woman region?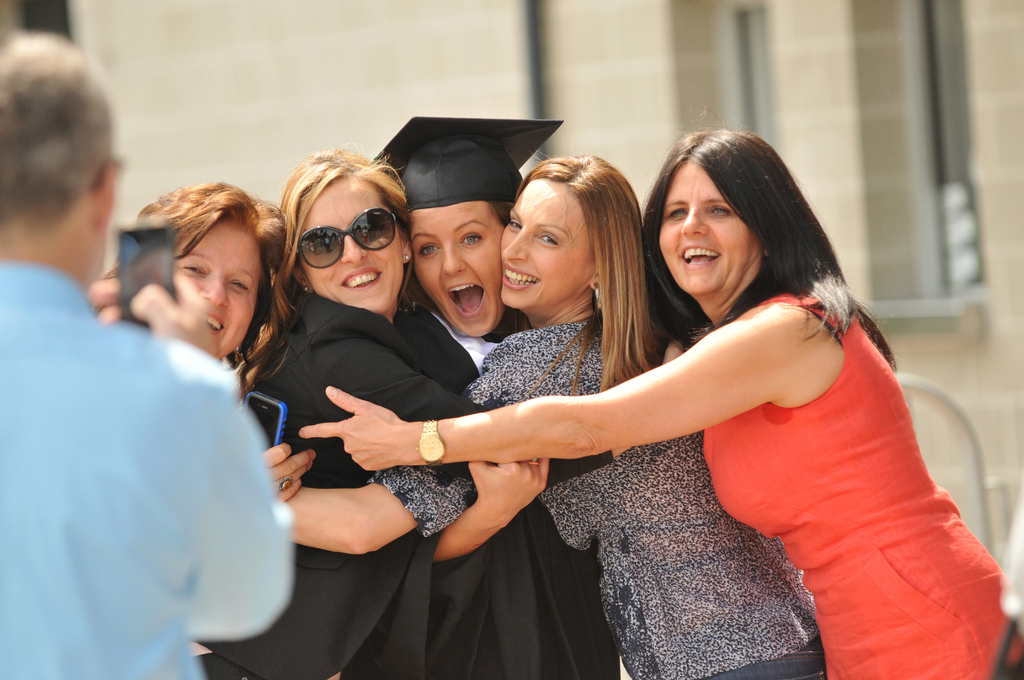
(x1=248, y1=145, x2=639, y2=679)
